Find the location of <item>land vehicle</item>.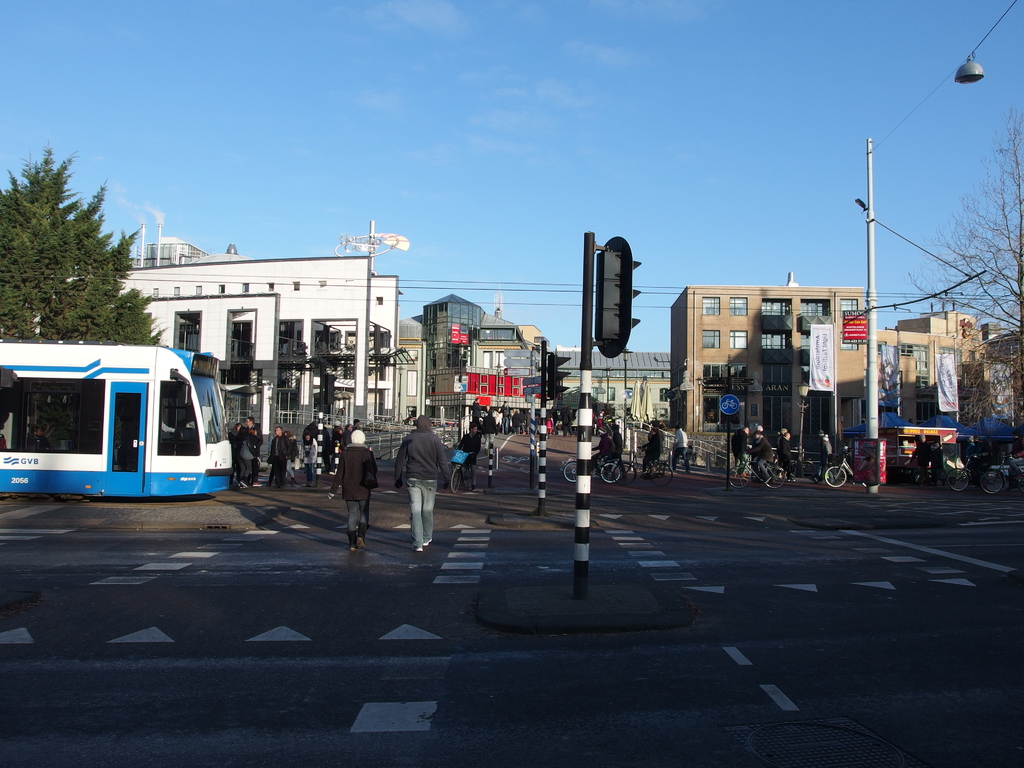
Location: crop(628, 448, 668, 485).
